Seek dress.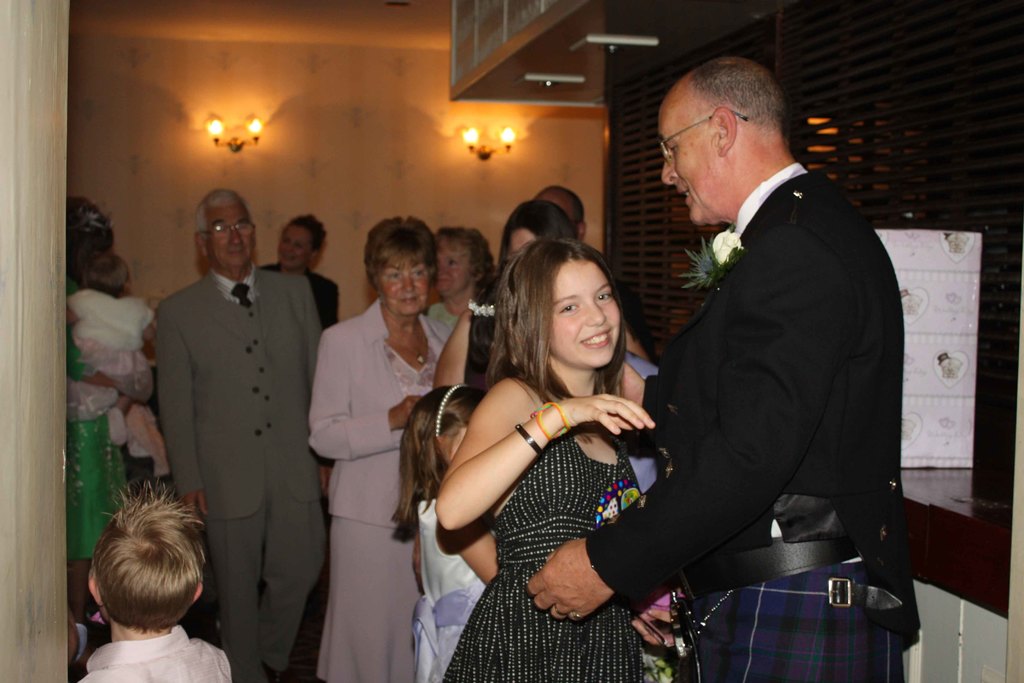
[x1=319, y1=346, x2=440, y2=682].
